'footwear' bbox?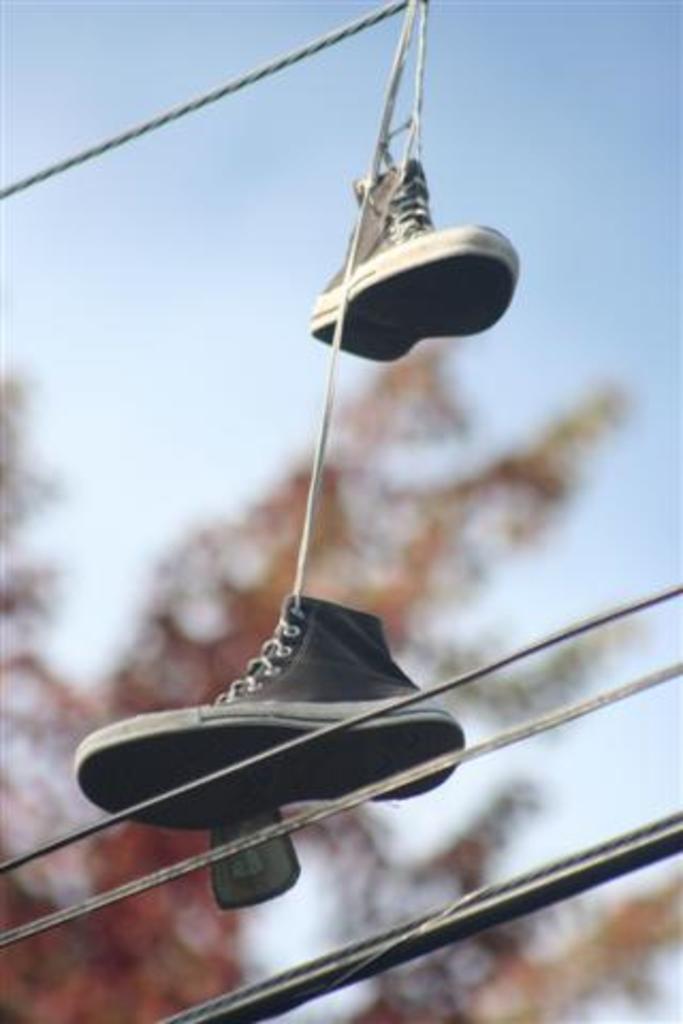
crop(303, 0, 527, 371)
